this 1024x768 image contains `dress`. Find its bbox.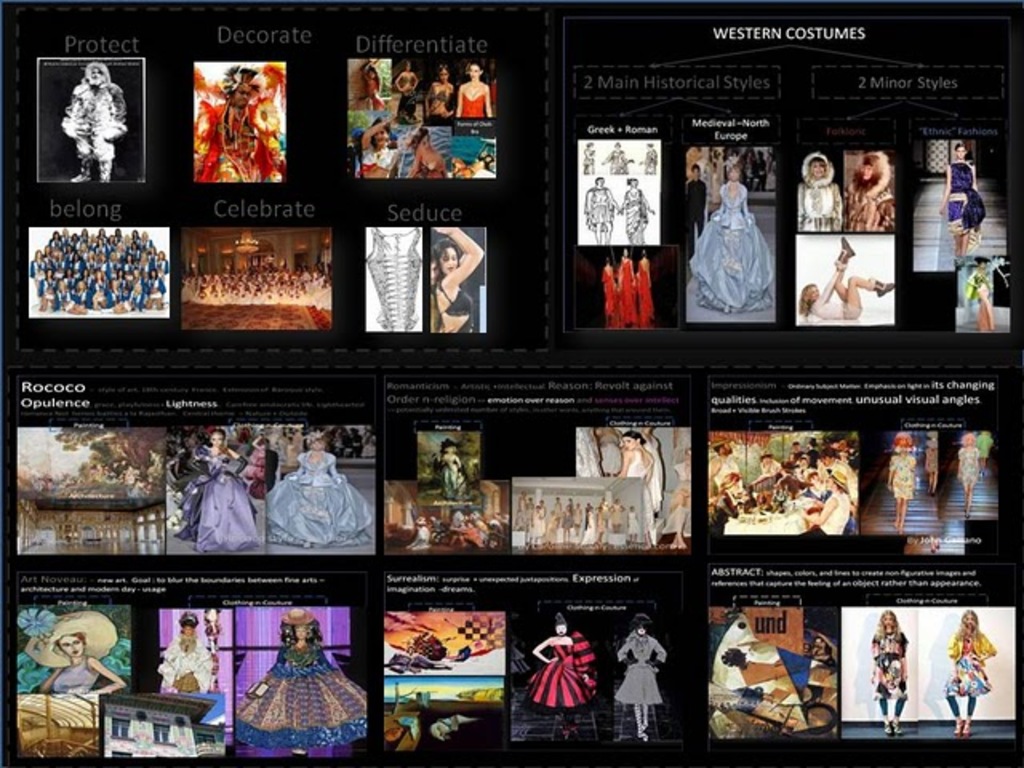
BBox(234, 645, 368, 744).
